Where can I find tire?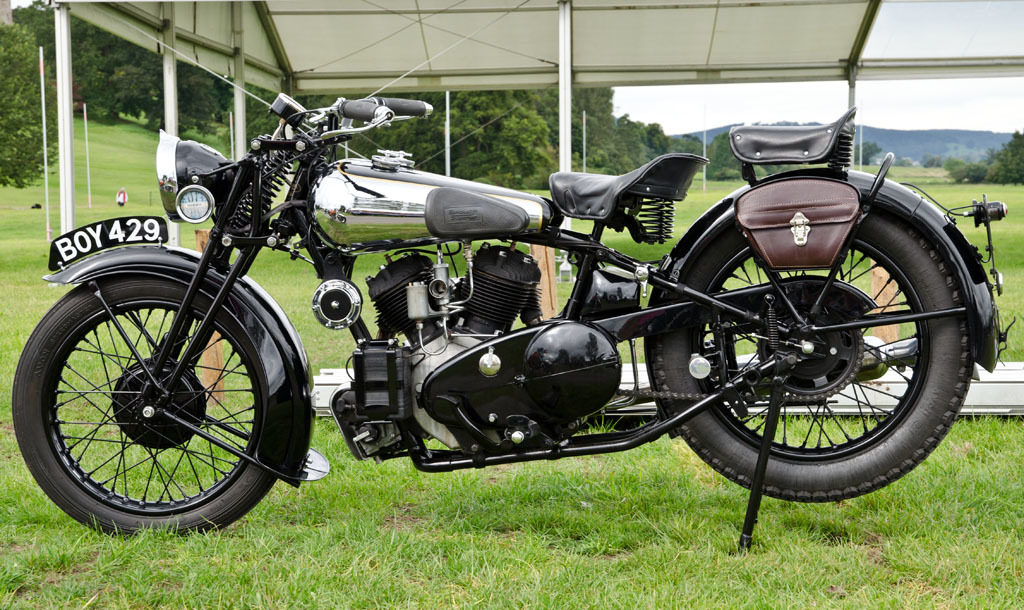
You can find it at left=9, top=277, right=269, bottom=552.
